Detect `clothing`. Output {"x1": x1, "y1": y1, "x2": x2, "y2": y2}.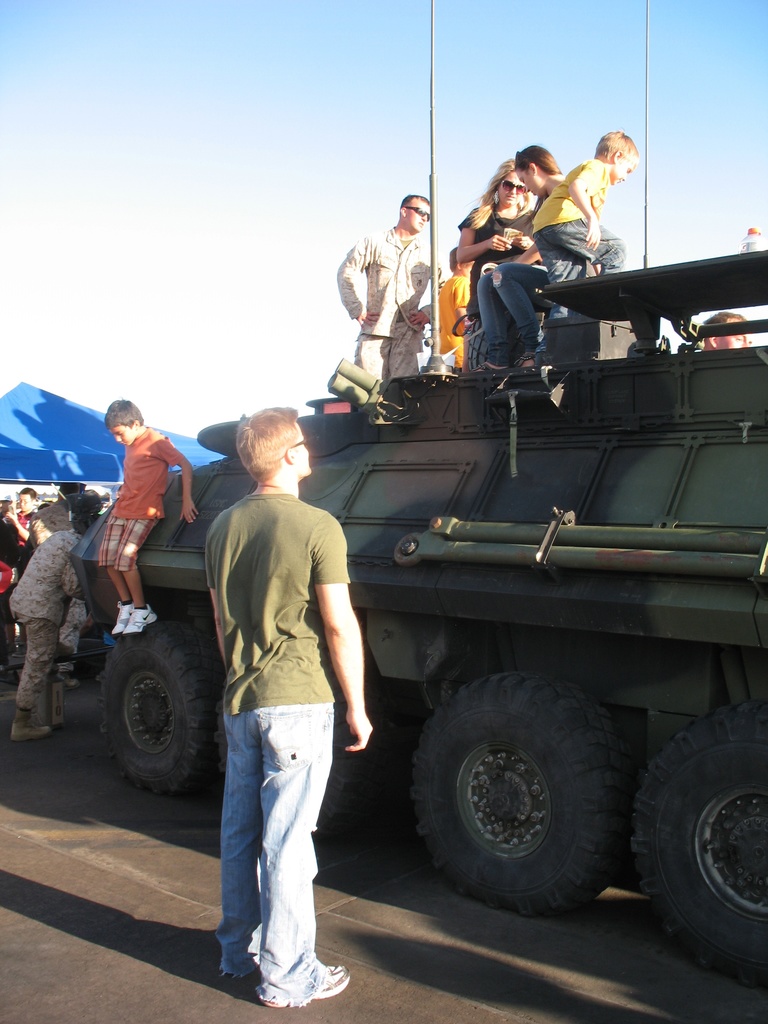
{"x1": 353, "y1": 147, "x2": 616, "y2": 371}.
